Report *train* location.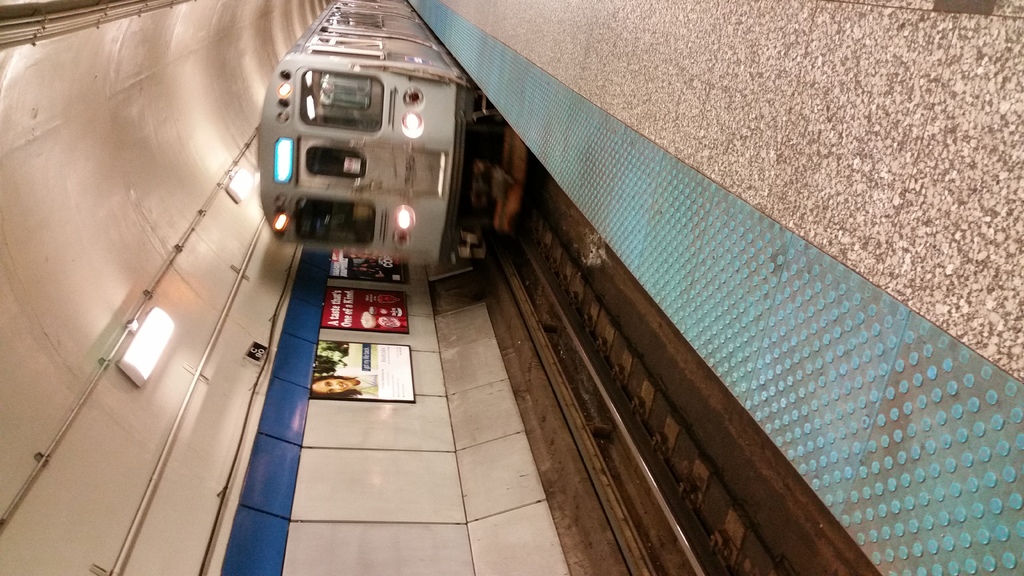
Report: x1=260 y1=0 x2=528 y2=267.
